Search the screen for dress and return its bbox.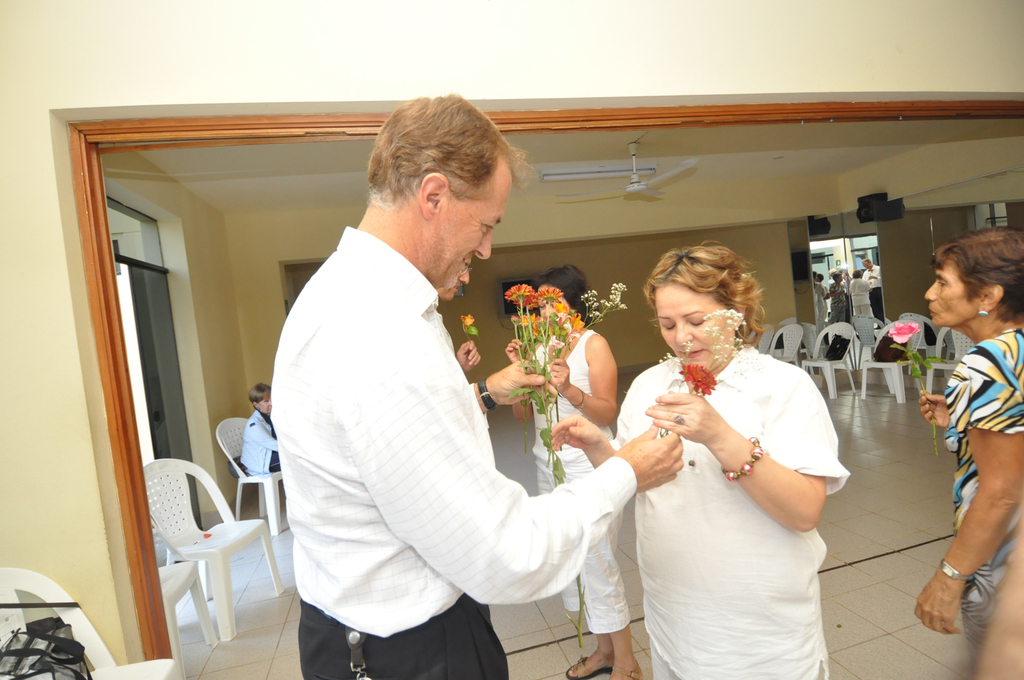
Found: box(942, 329, 1023, 662).
